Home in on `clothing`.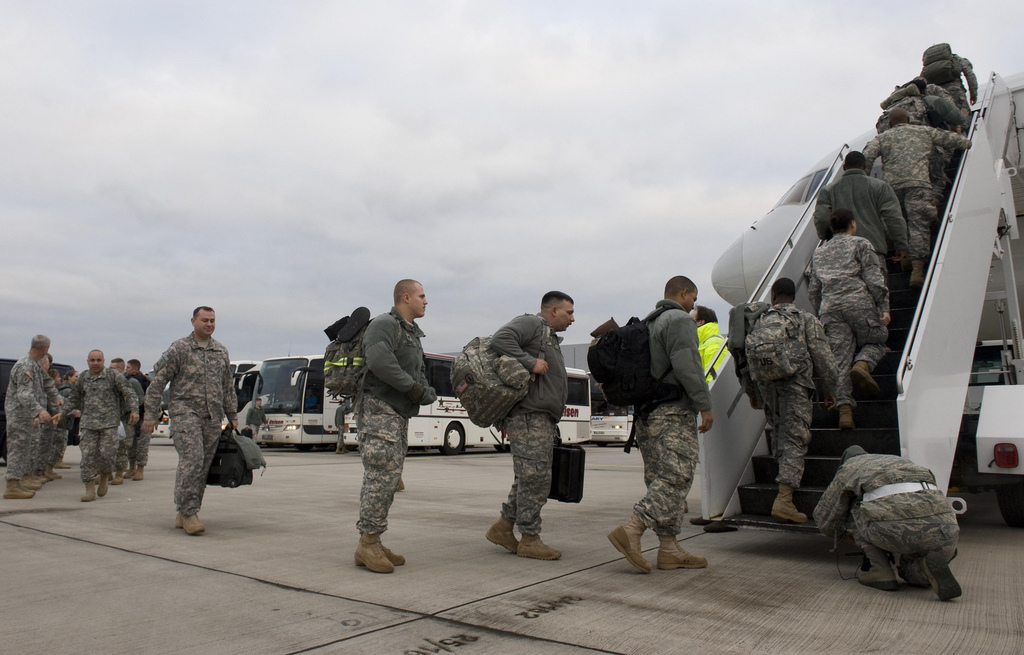
Homed in at x1=692, y1=323, x2=730, y2=438.
